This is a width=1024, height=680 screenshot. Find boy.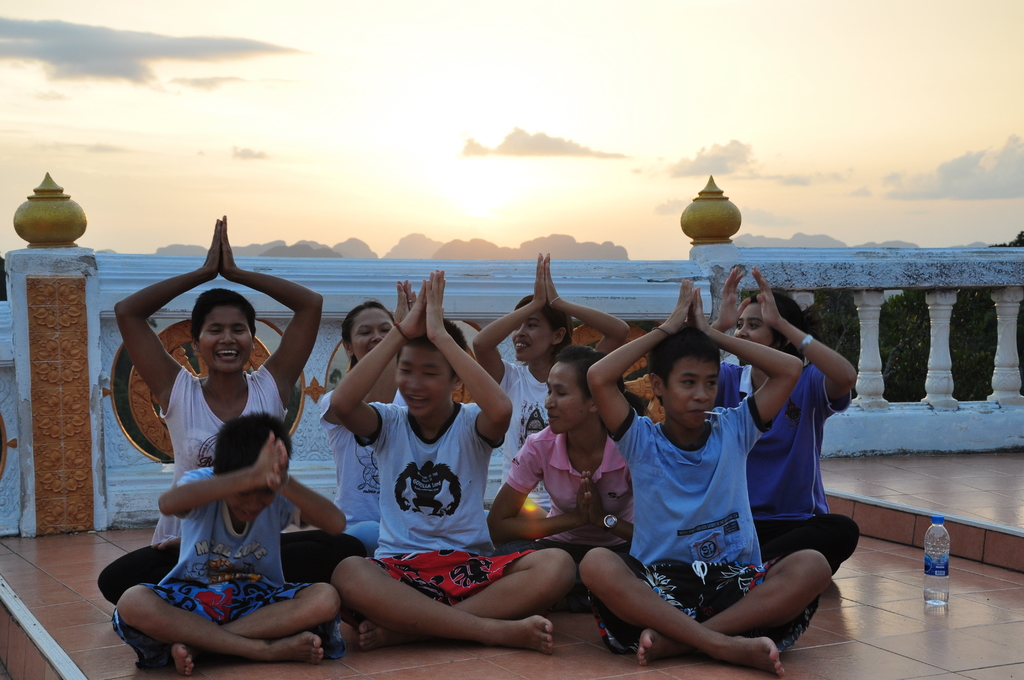
Bounding box: {"x1": 109, "y1": 413, "x2": 332, "y2": 673}.
